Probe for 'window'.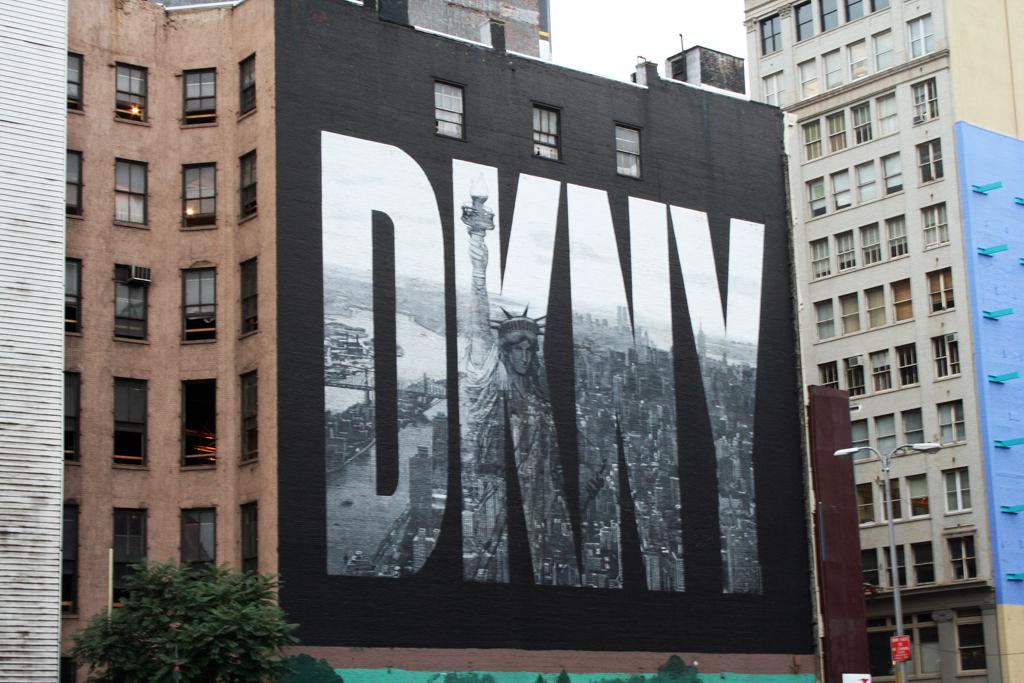
Probe result: BBox(67, 256, 79, 334).
